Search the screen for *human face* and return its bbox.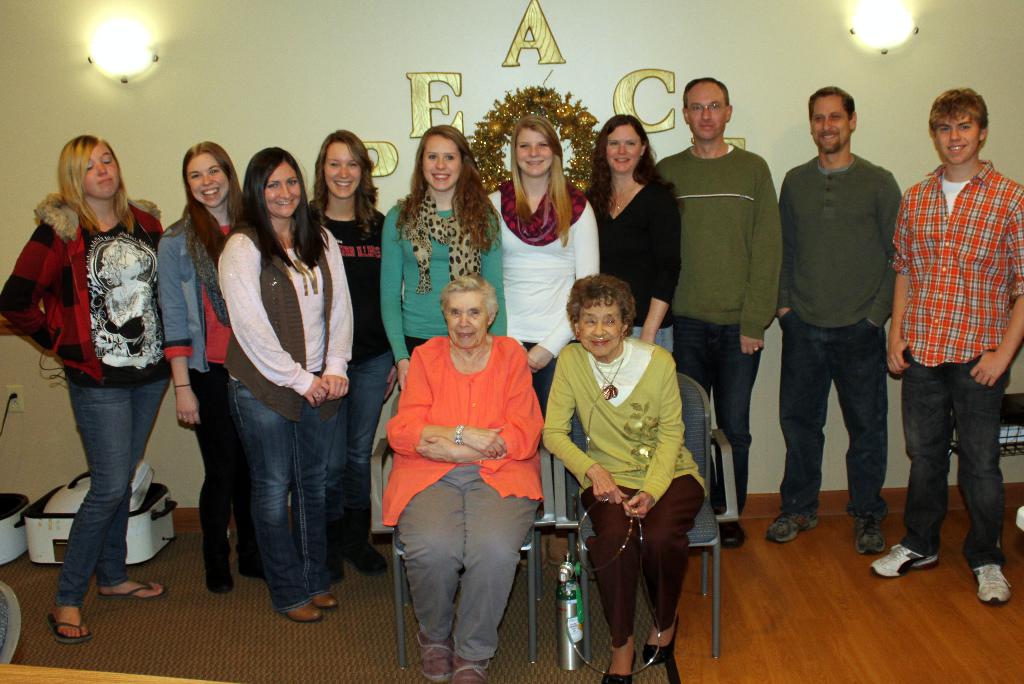
Found: pyautogui.locateOnScreen(189, 152, 228, 205).
